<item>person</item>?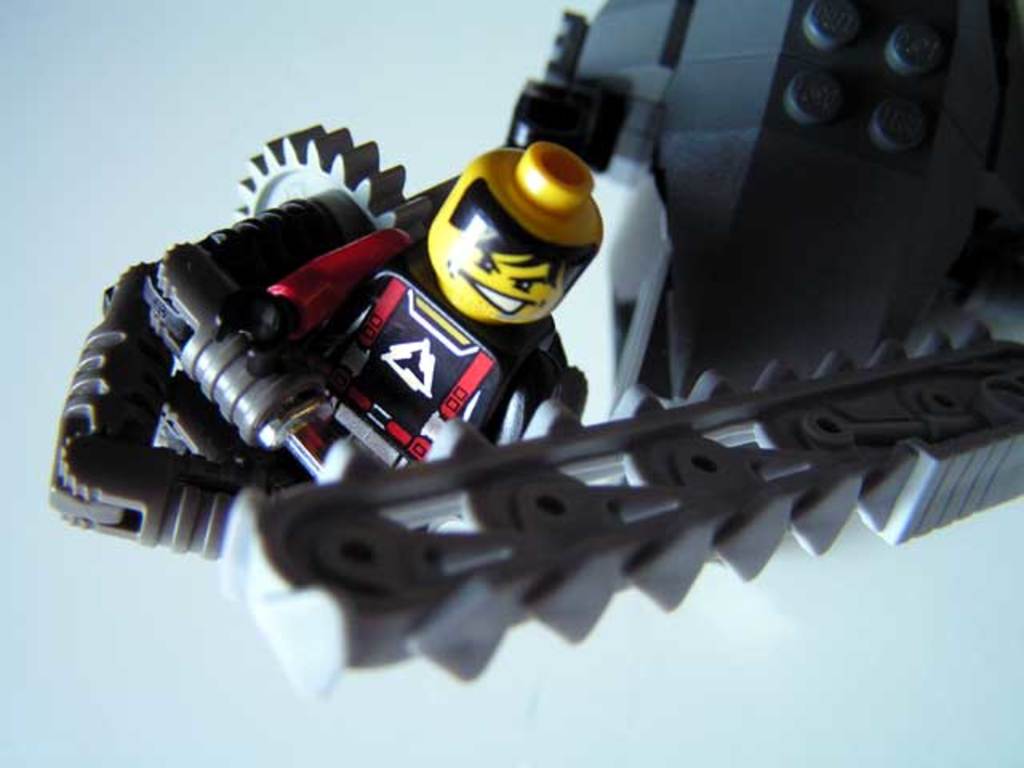
rect(245, 138, 603, 467)
